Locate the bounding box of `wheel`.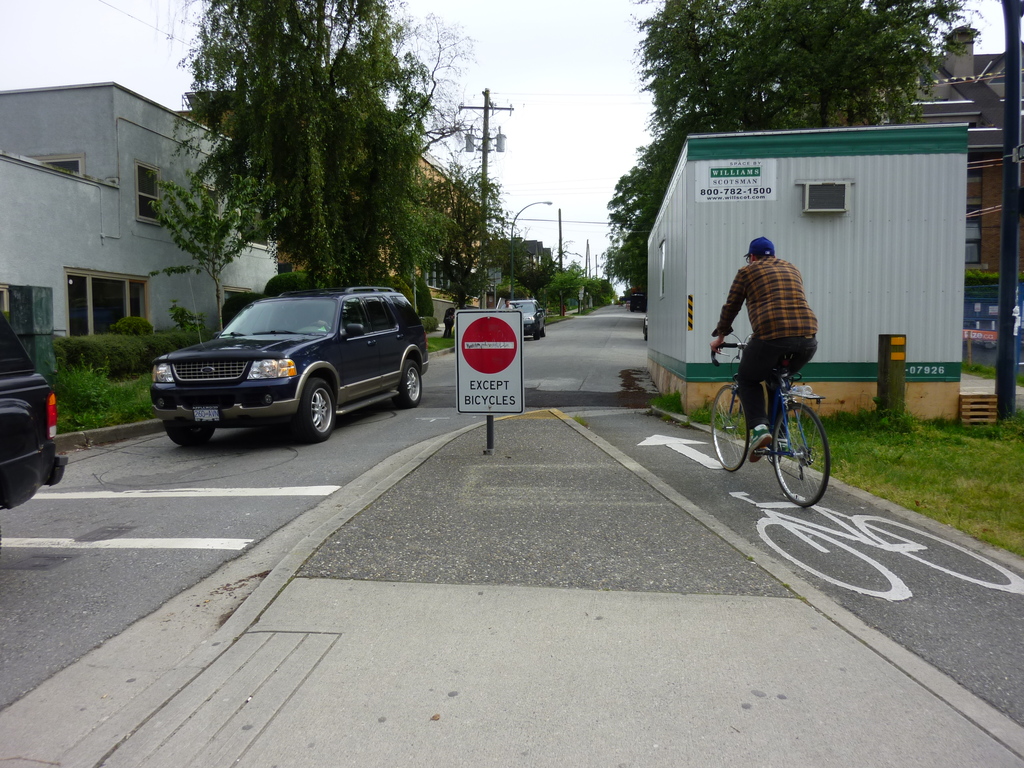
Bounding box: [x1=853, y1=515, x2=1023, y2=594].
